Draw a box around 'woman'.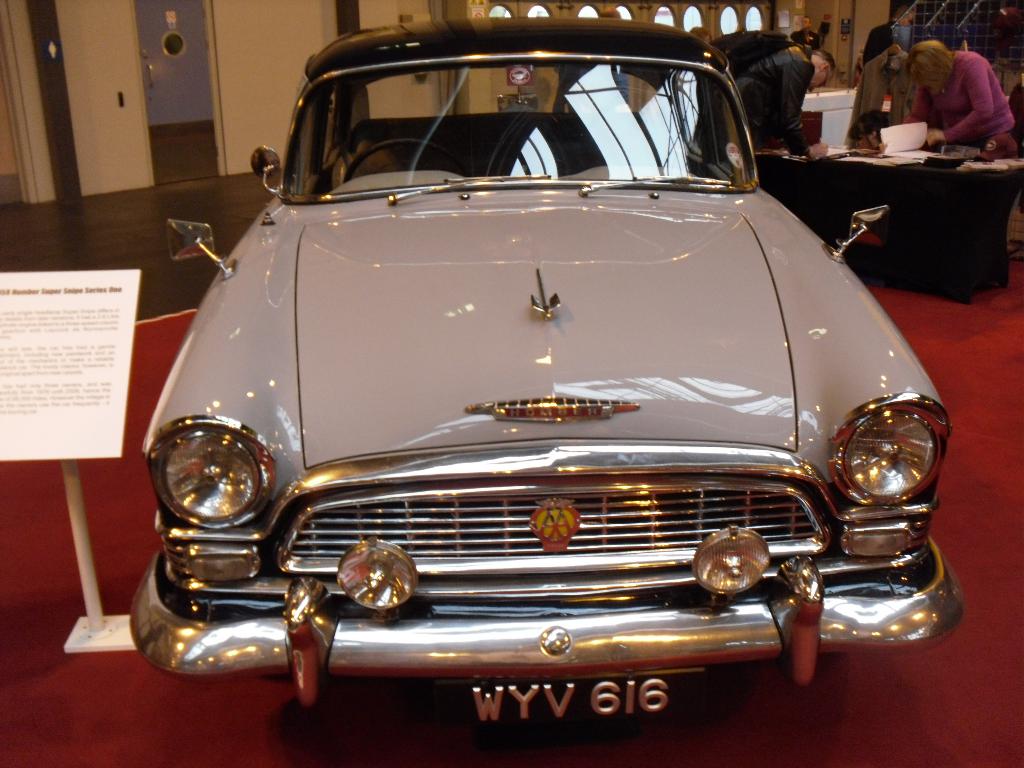
[x1=904, y1=38, x2=1015, y2=154].
